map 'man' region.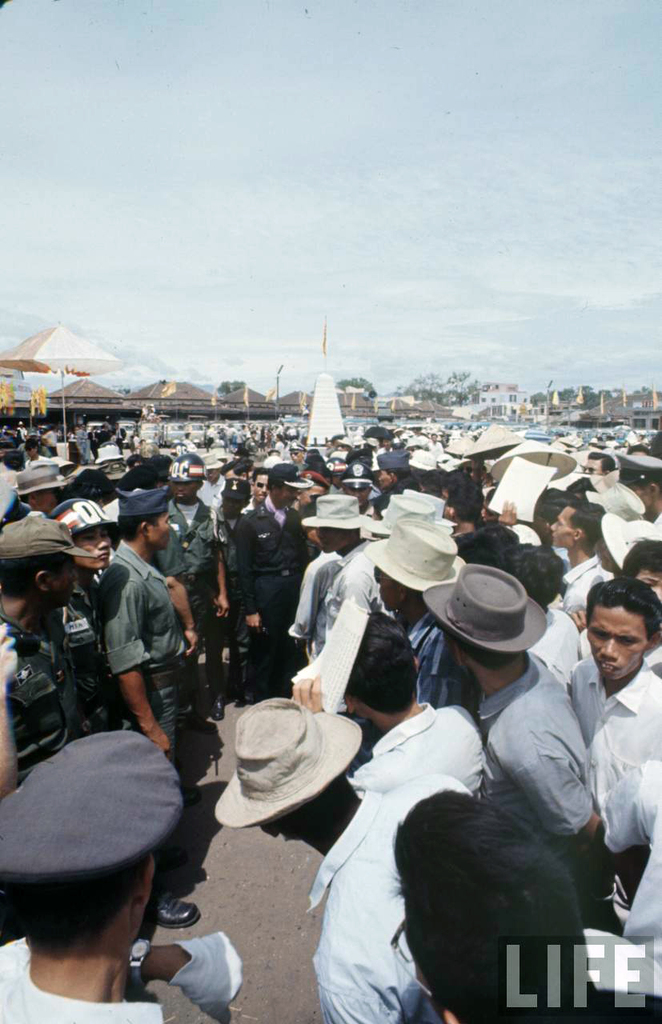
Mapped to box(288, 518, 464, 731).
